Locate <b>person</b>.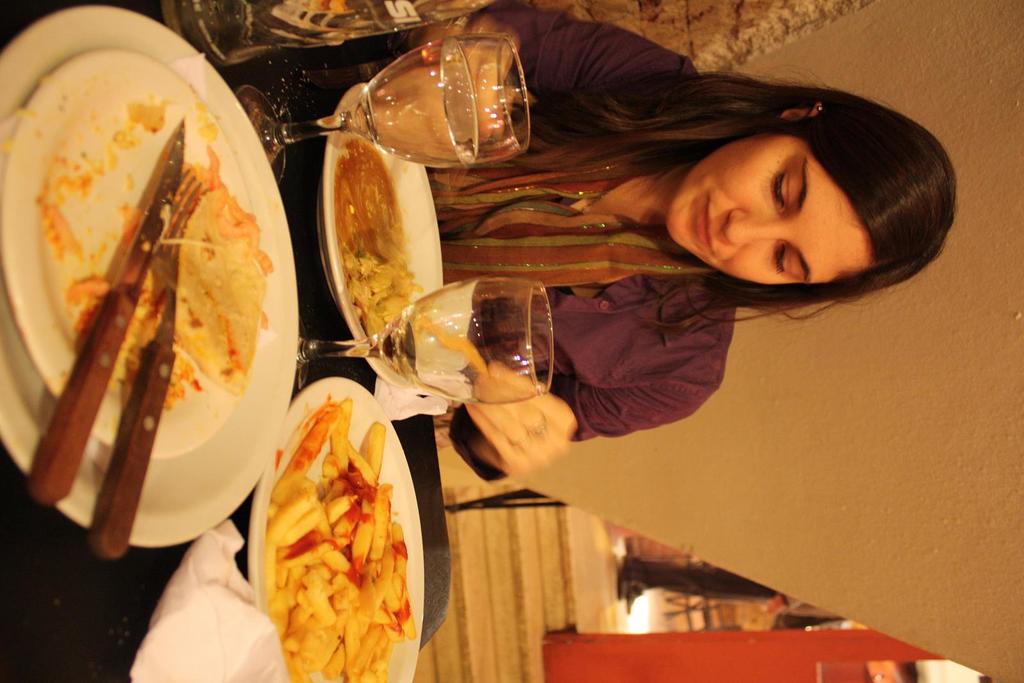
Bounding box: x1=400, y1=8, x2=965, y2=488.
